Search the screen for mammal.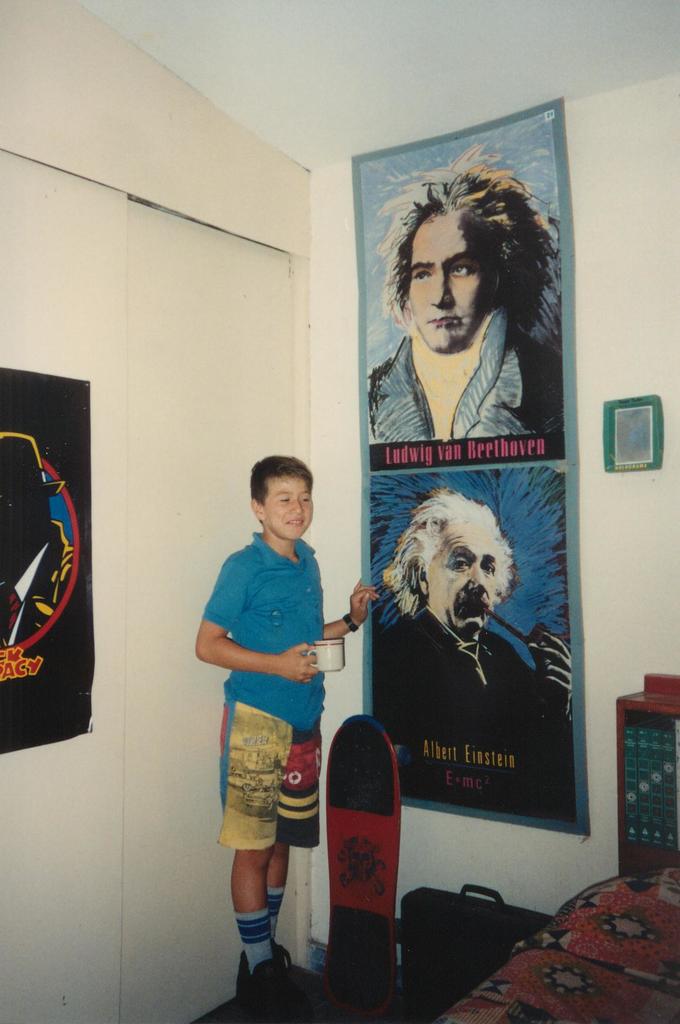
Found at bbox=(0, 424, 80, 652).
